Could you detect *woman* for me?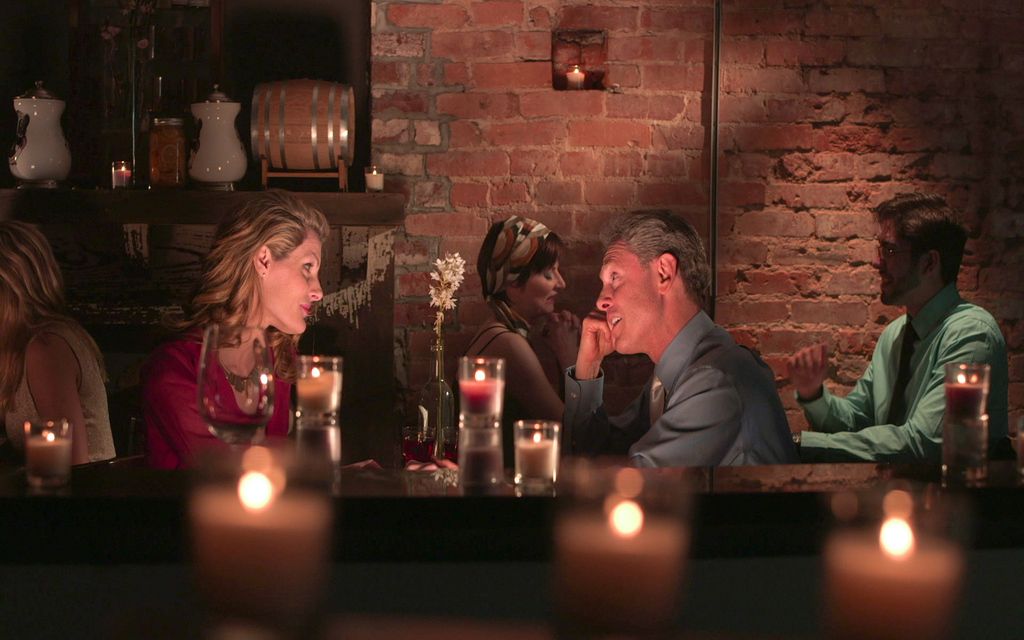
Detection result: left=460, top=216, right=584, bottom=442.
